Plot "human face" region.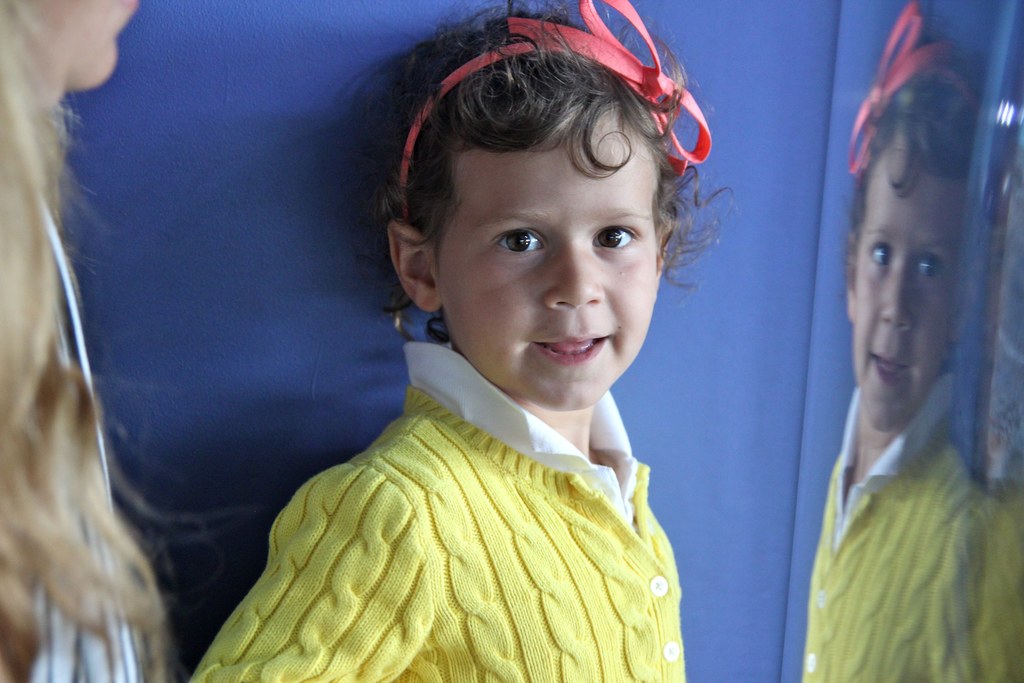
Plotted at 436:106:661:414.
